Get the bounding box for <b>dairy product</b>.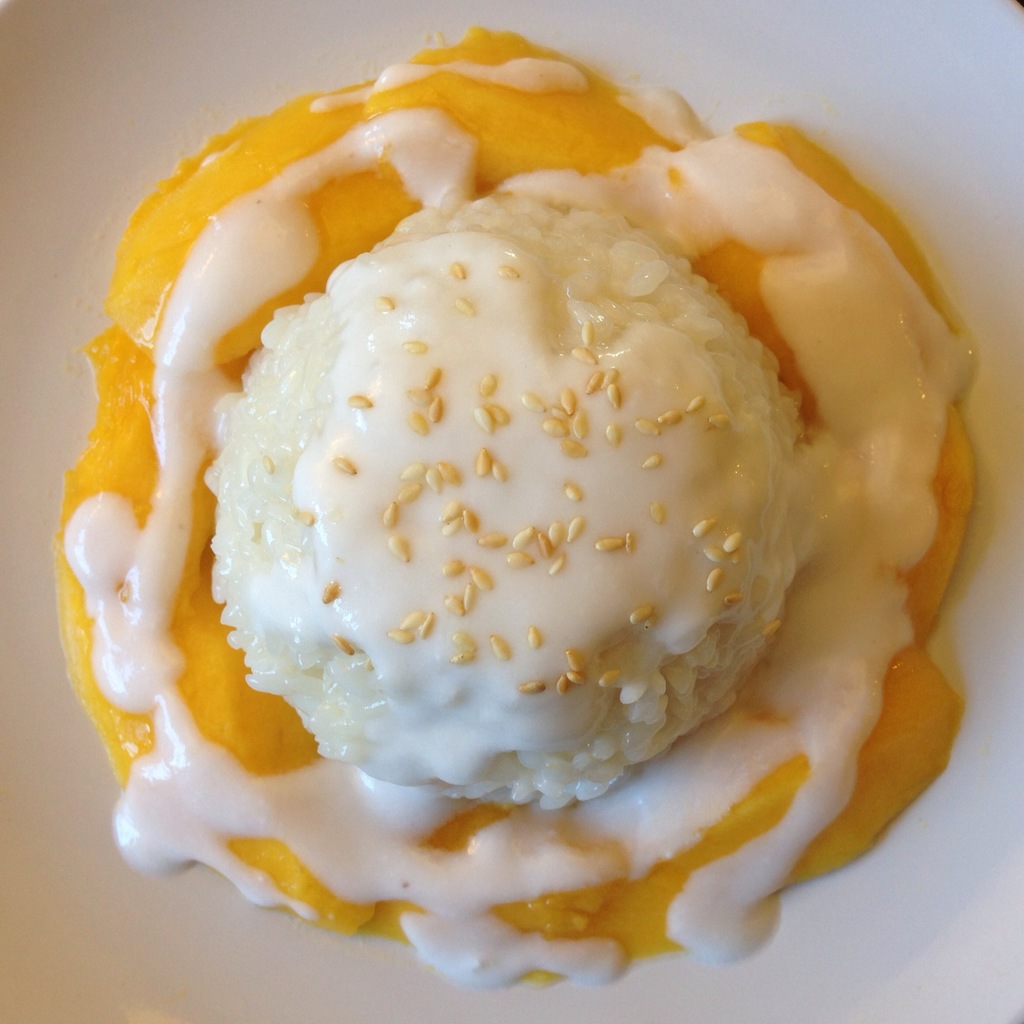
pyautogui.locateOnScreen(6, 62, 1021, 942).
